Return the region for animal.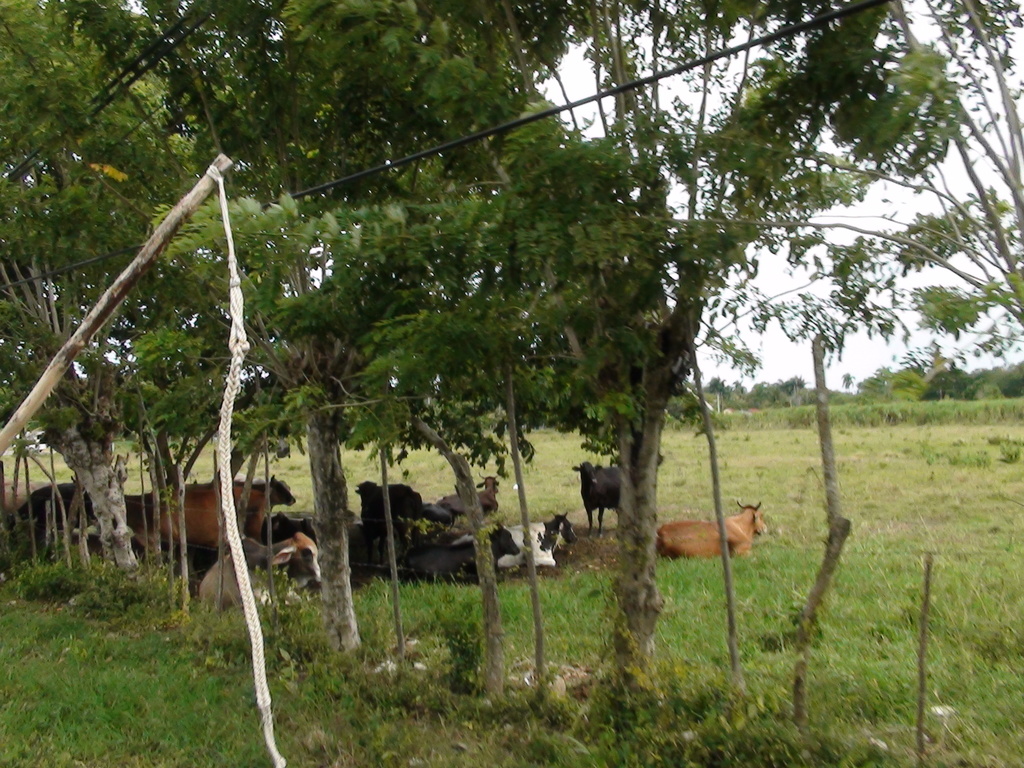
bbox=[569, 465, 623, 539].
